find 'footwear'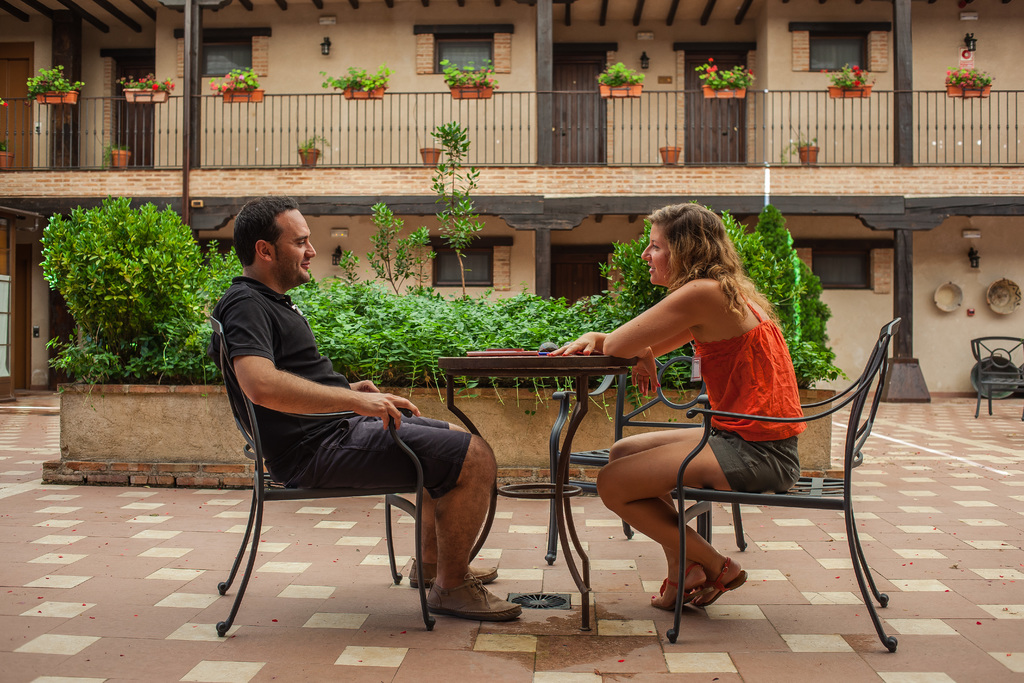
locate(409, 557, 502, 593)
